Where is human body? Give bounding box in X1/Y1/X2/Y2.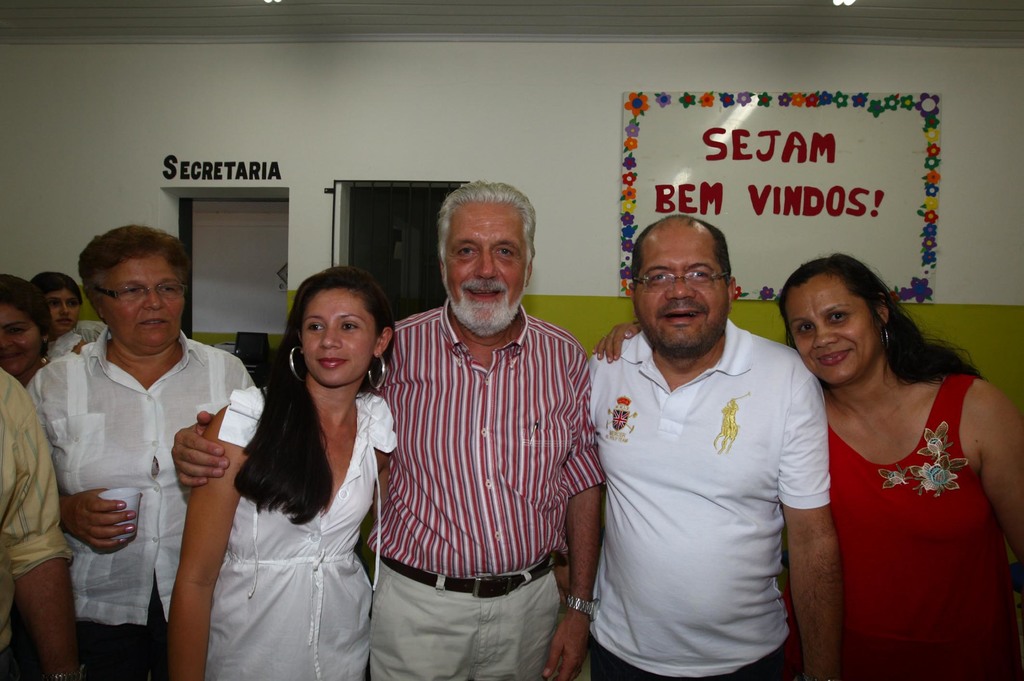
169/292/612/680.
